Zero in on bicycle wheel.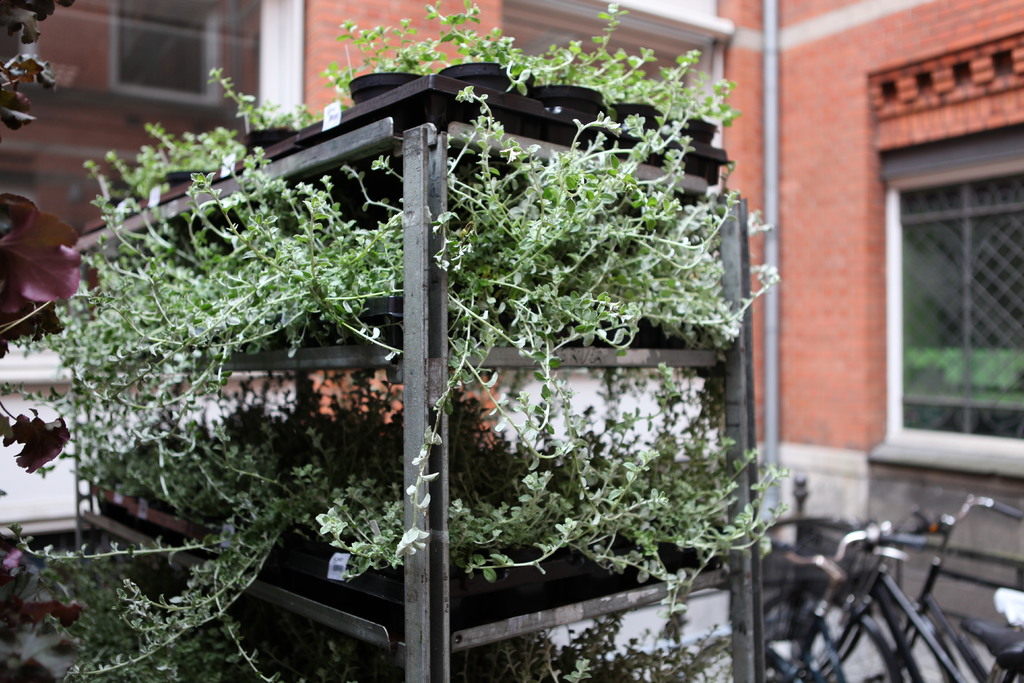
Zeroed in: (874,593,957,682).
